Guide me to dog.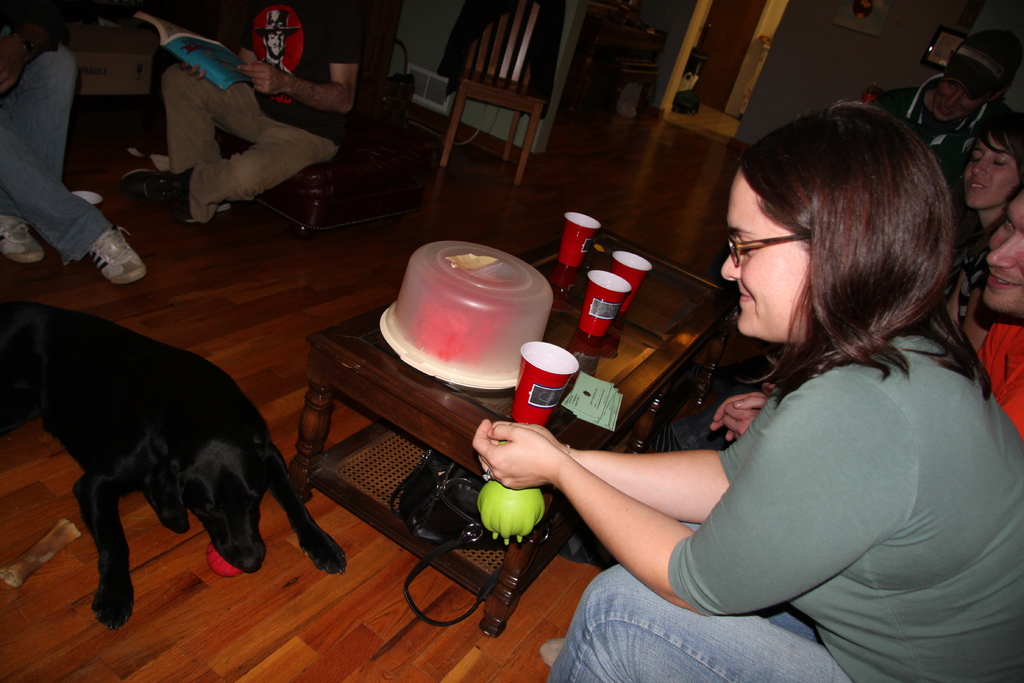
Guidance: <bbox>0, 302, 350, 634</bbox>.
